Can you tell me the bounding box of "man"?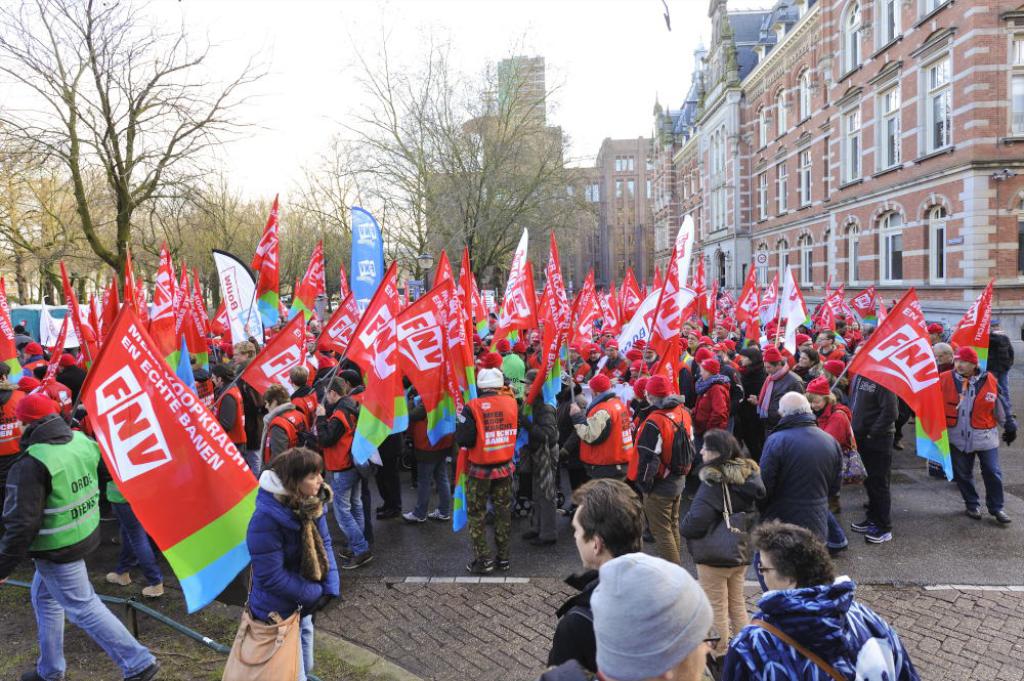
locate(675, 355, 735, 470).
